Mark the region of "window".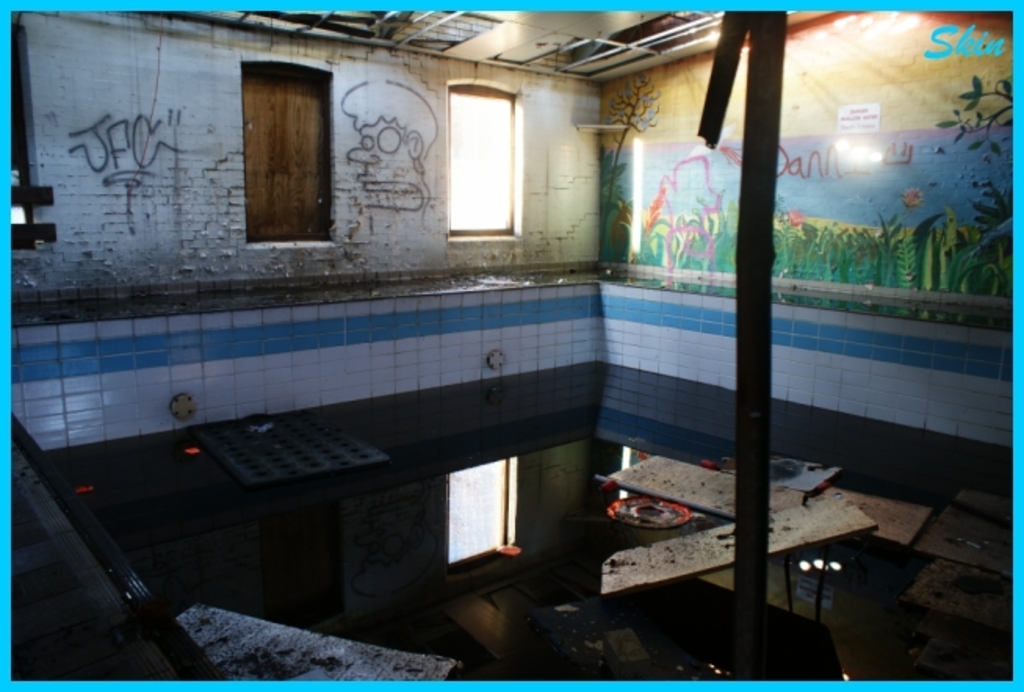
Region: (445,463,510,564).
